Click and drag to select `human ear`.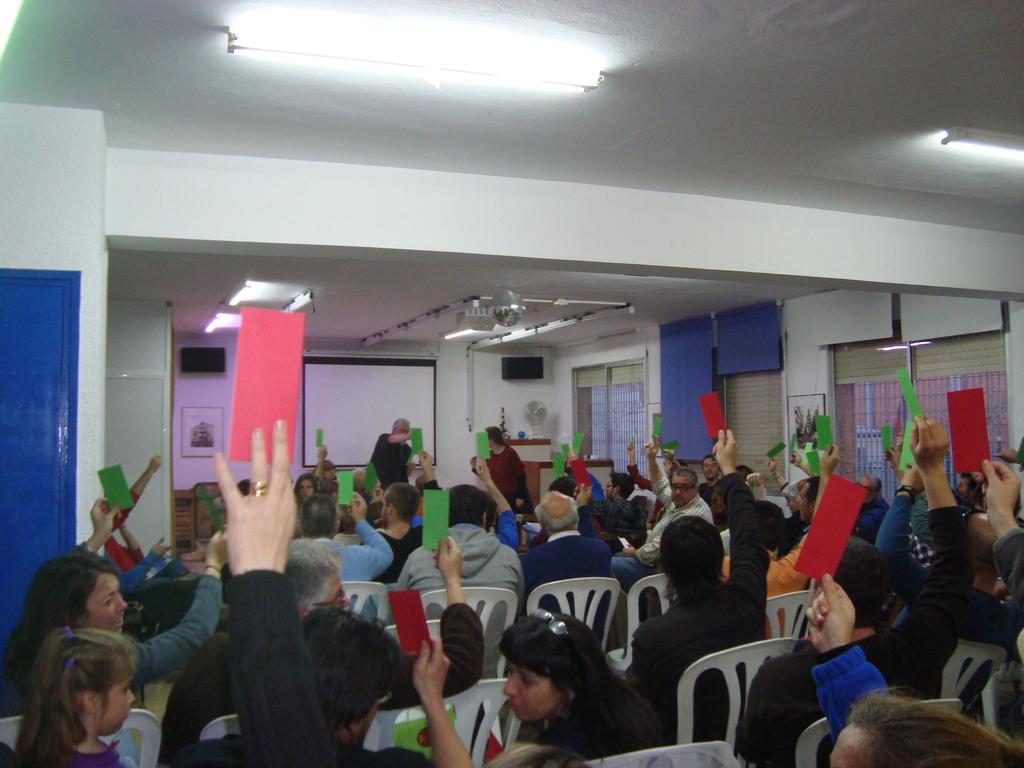
Selection: bbox=(561, 689, 573, 705).
